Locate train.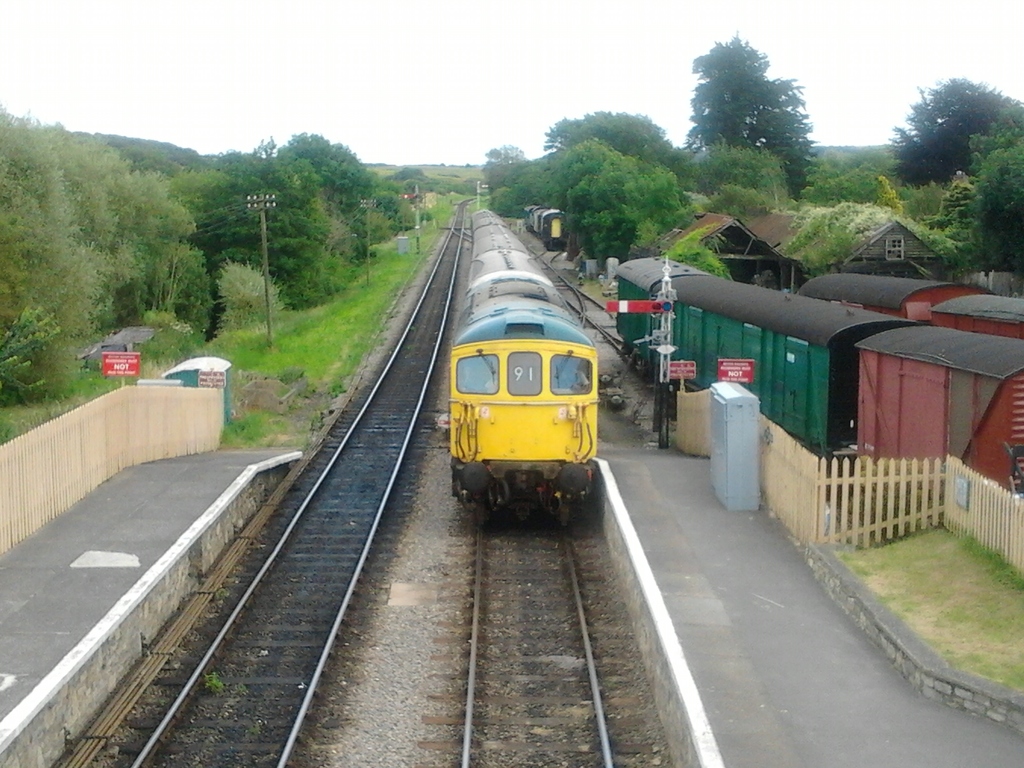
Bounding box: (x1=455, y1=206, x2=597, y2=526).
